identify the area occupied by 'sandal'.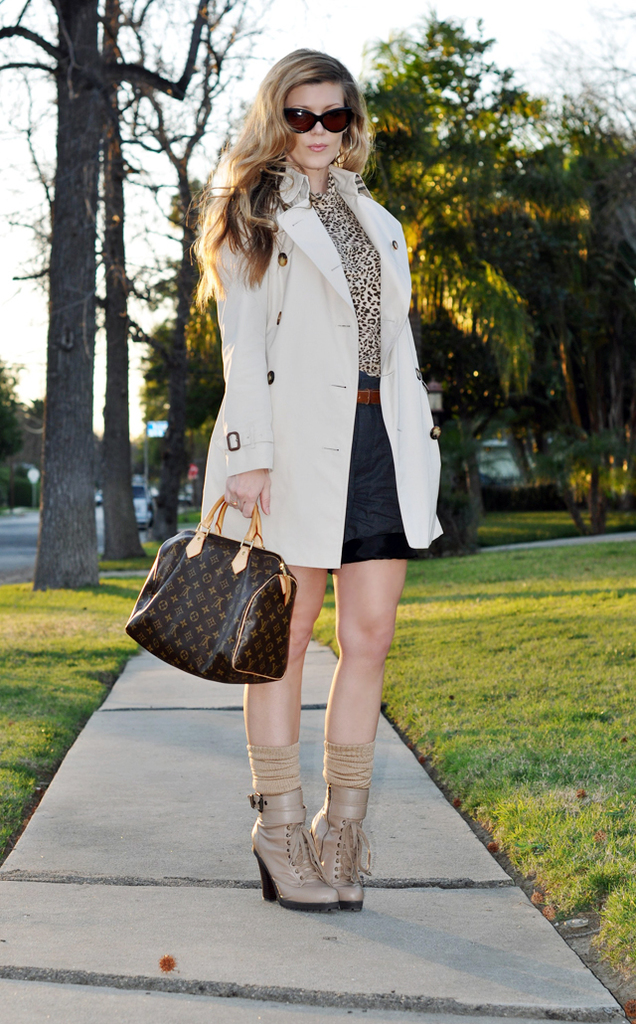
Area: (left=304, top=786, right=379, bottom=906).
